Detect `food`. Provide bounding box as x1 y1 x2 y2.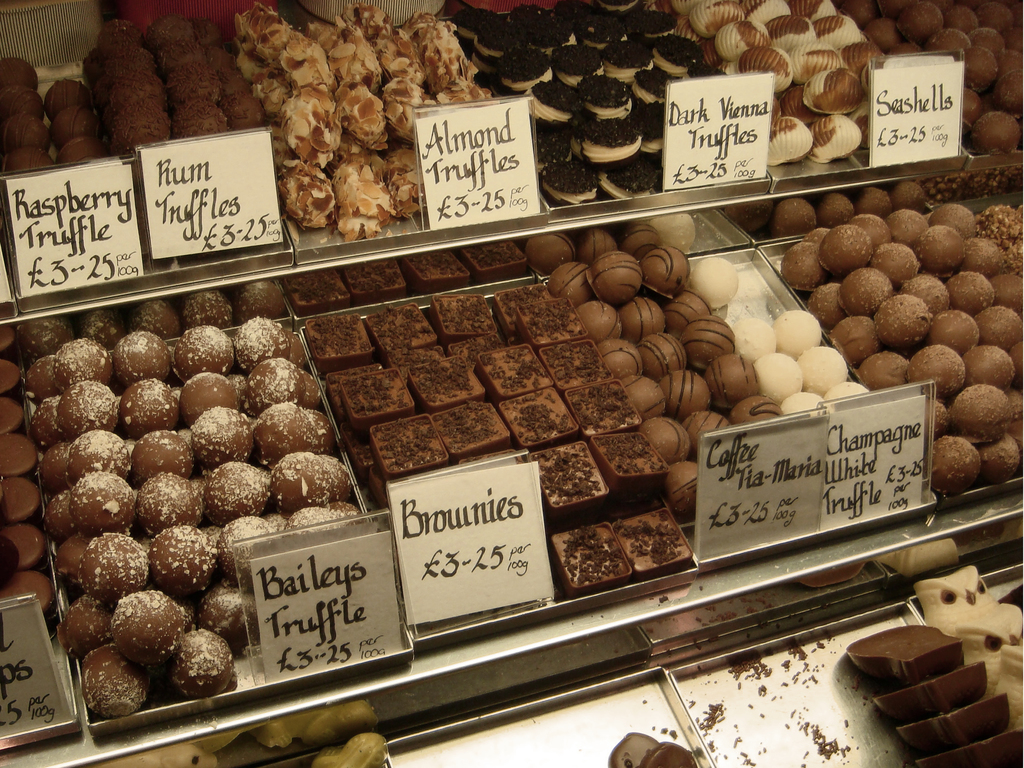
685 253 737 307.
